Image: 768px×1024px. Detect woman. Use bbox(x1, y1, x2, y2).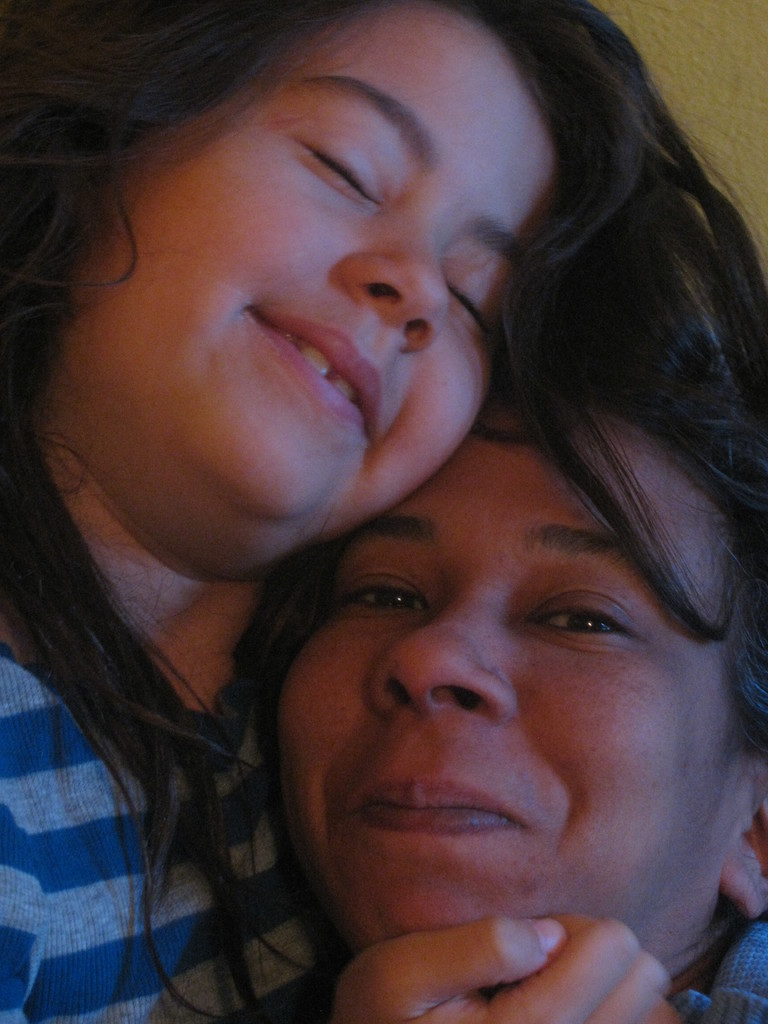
bbox(57, 45, 767, 1005).
